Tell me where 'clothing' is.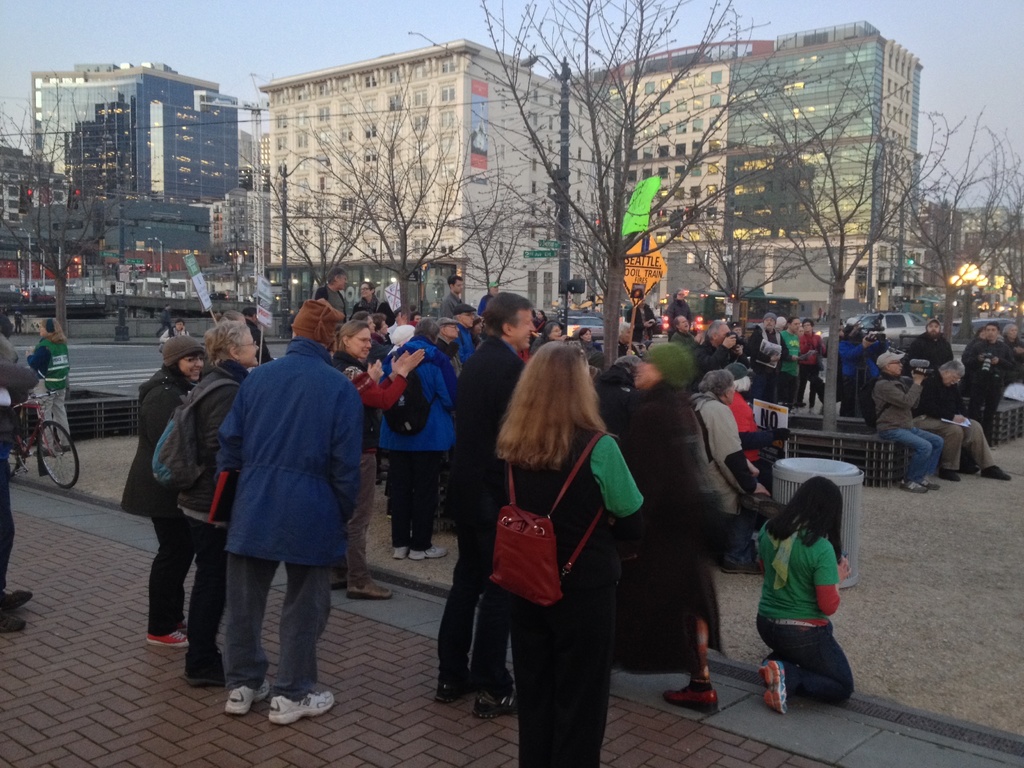
'clothing' is at 31, 339, 77, 447.
